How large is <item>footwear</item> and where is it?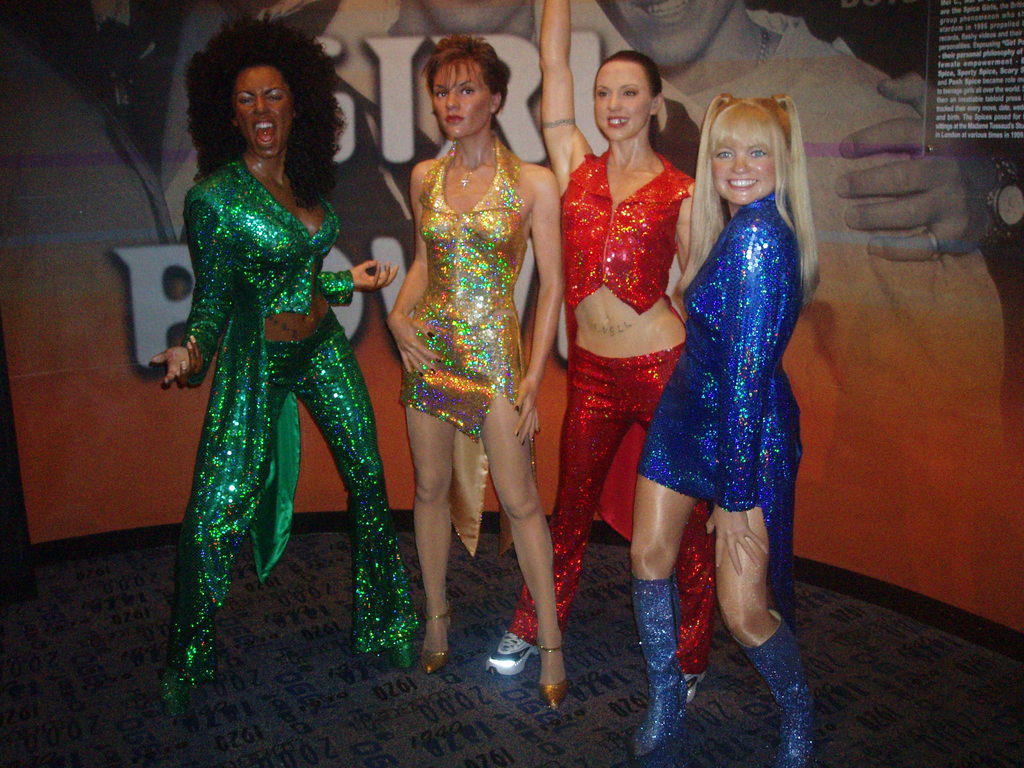
Bounding box: left=616, top=565, right=715, bottom=762.
